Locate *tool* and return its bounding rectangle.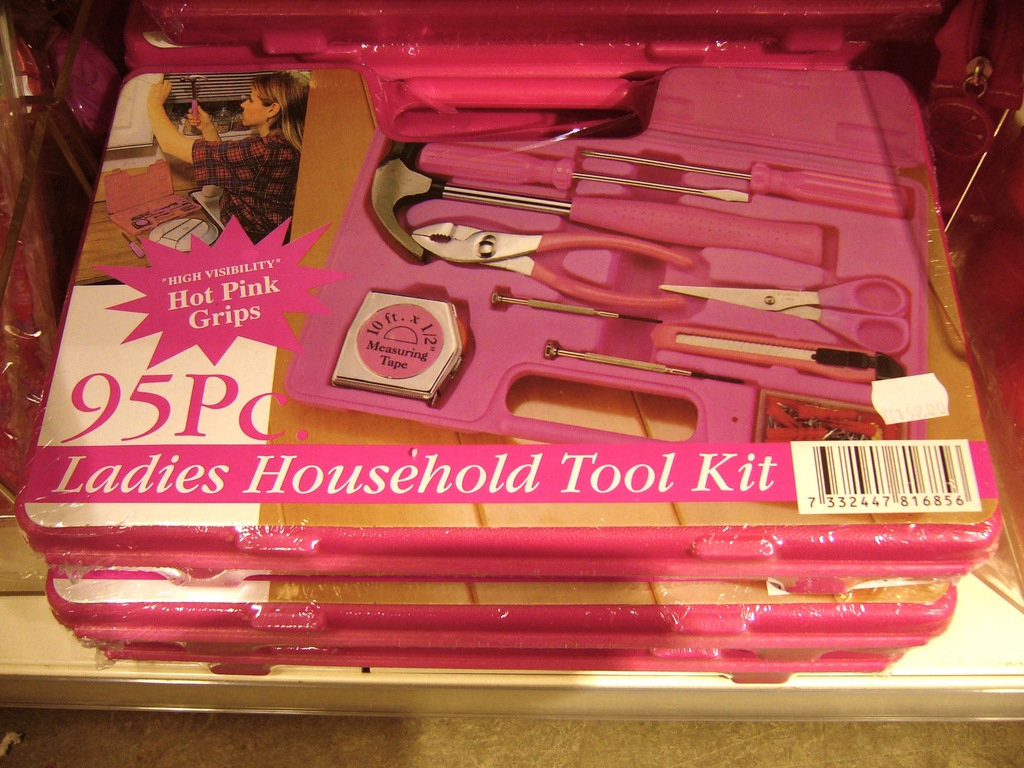
Rect(417, 221, 700, 316).
